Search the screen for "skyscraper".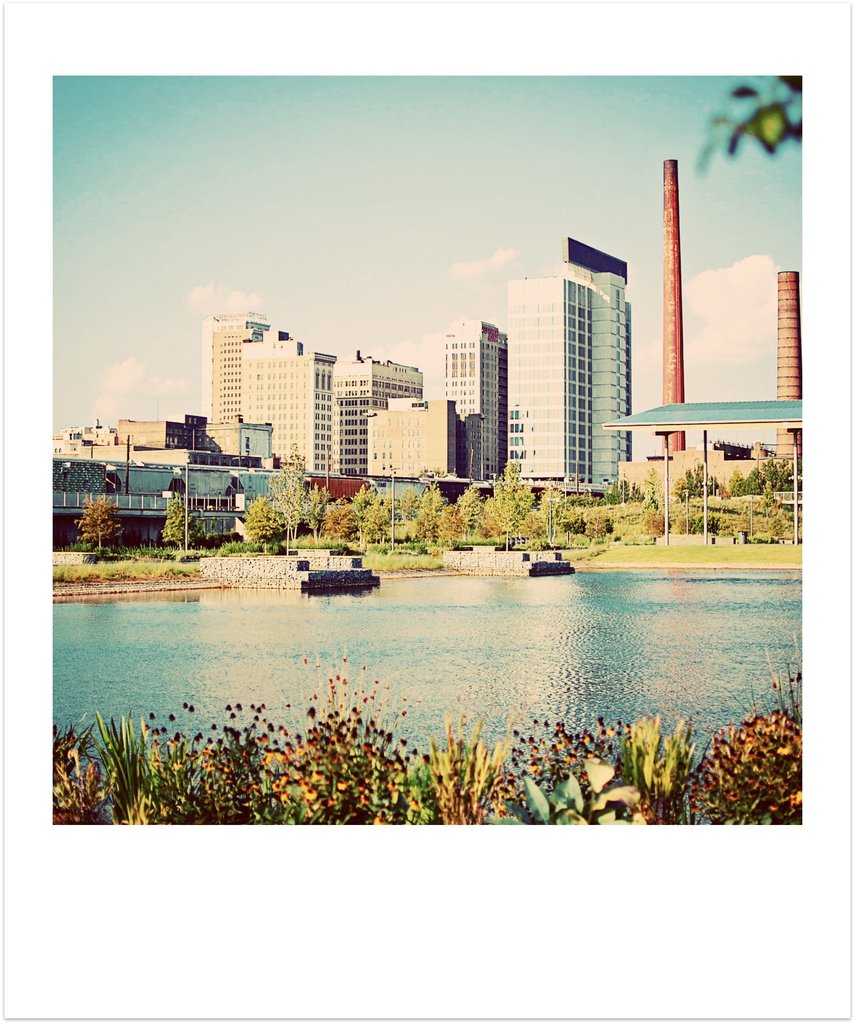
Found at <box>439,309,498,492</box>.
